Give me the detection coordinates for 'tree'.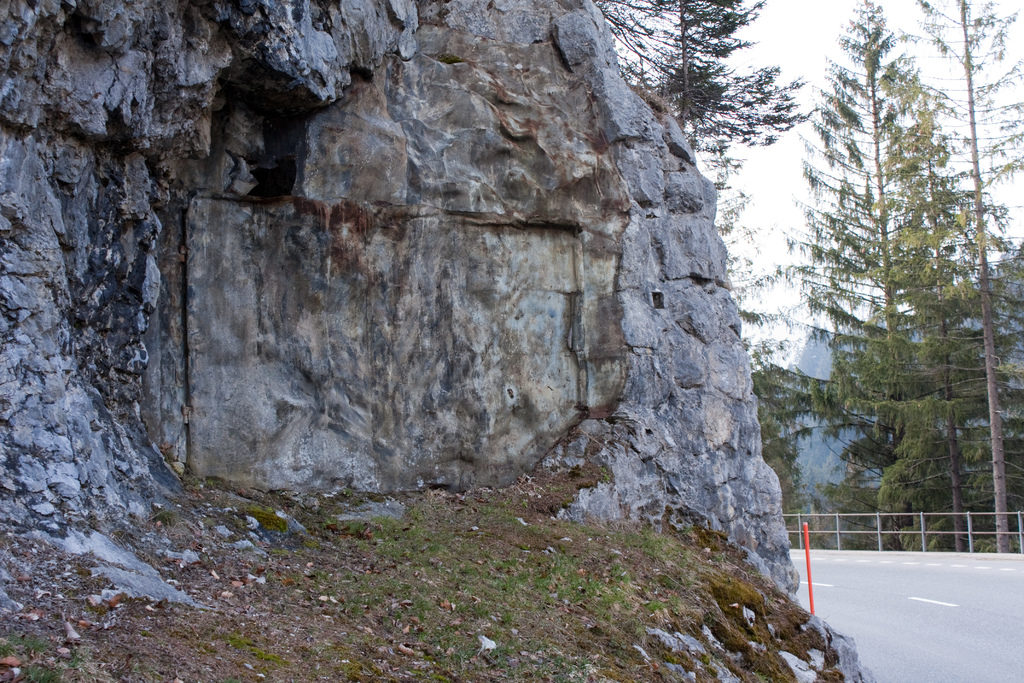
select_region(902, 0, 1023, 551).
